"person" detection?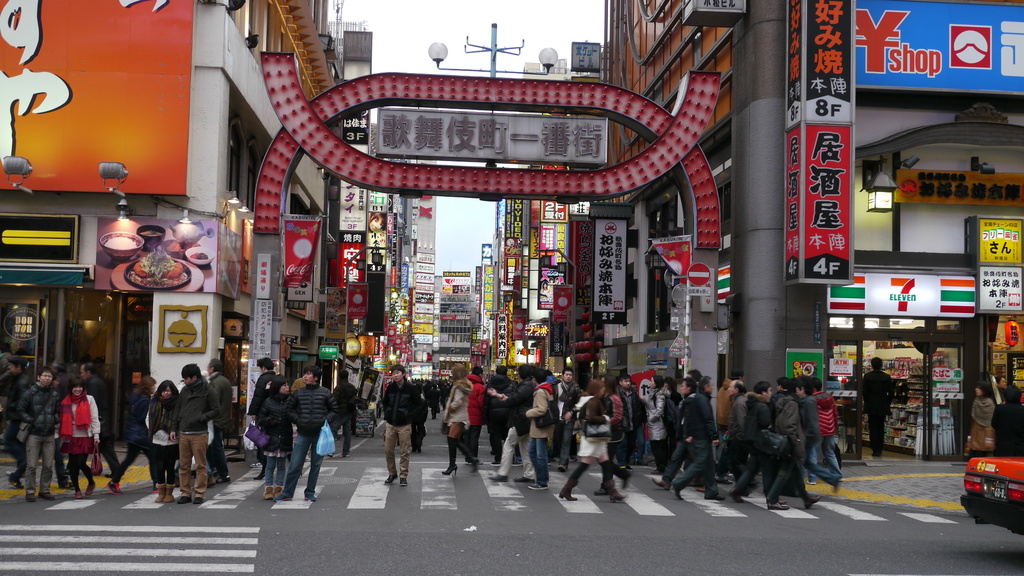
(865,358,905,460)
